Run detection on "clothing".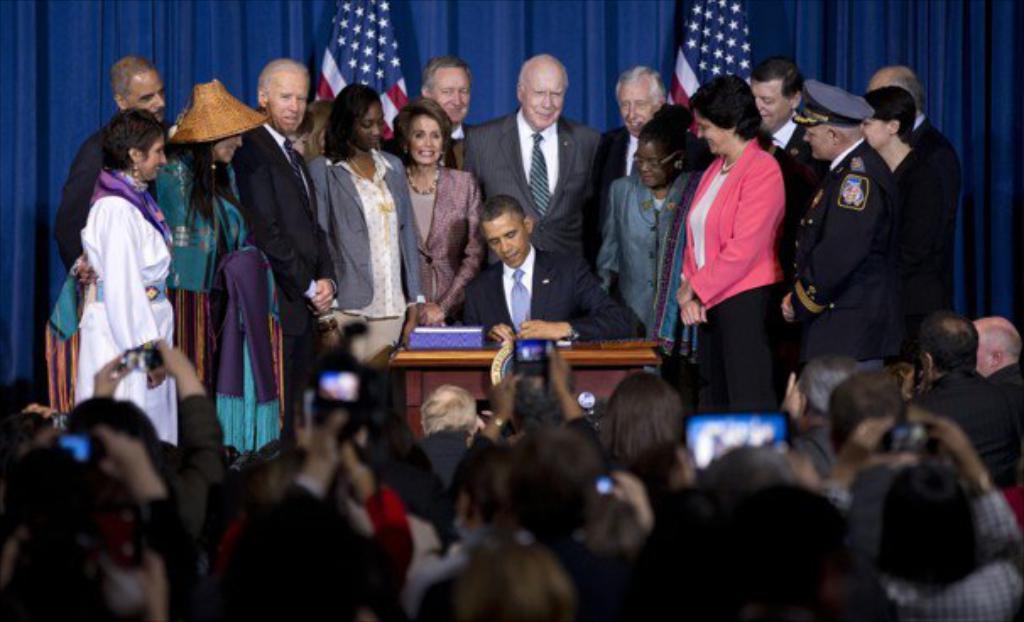
Result: <box>656,125,777,281</box>.
